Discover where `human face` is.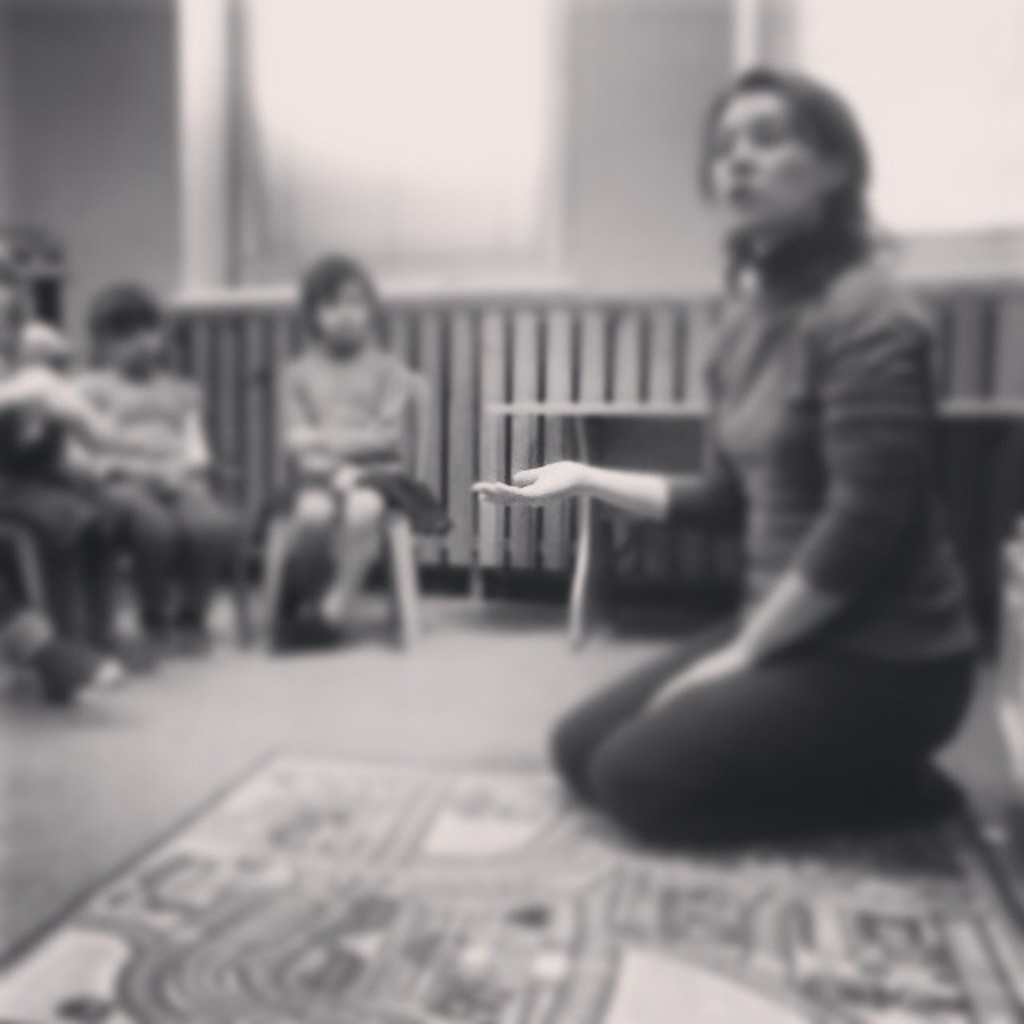
Discovered at locate(102, 325, 158, 368).
